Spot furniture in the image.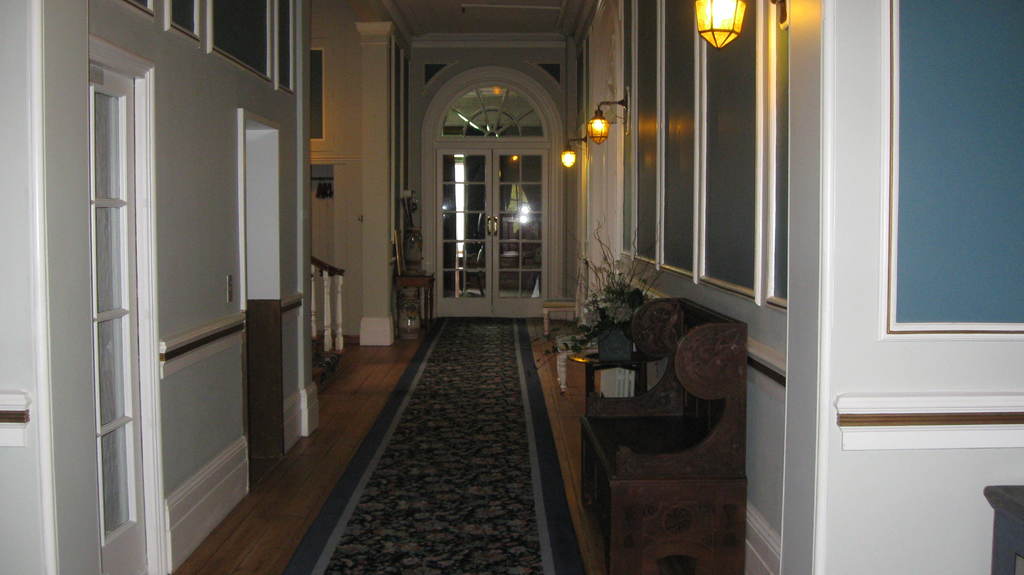
furniture found at 984,485,1023,574.
